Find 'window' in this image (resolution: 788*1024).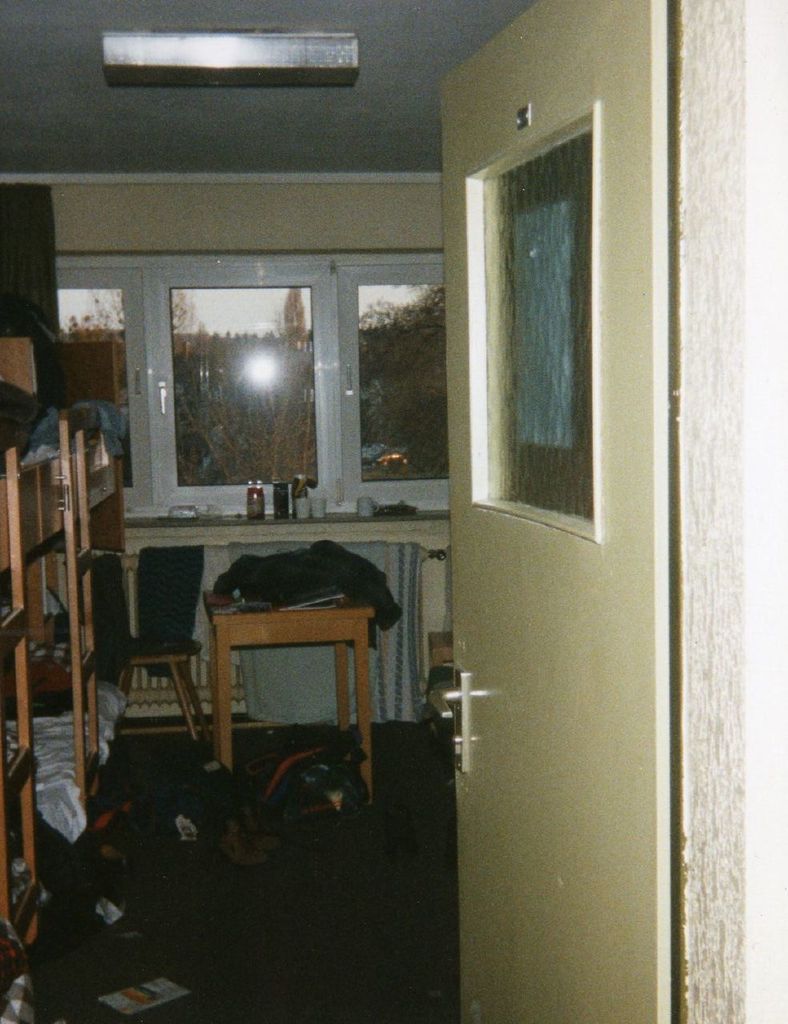
345:278:445:486.
